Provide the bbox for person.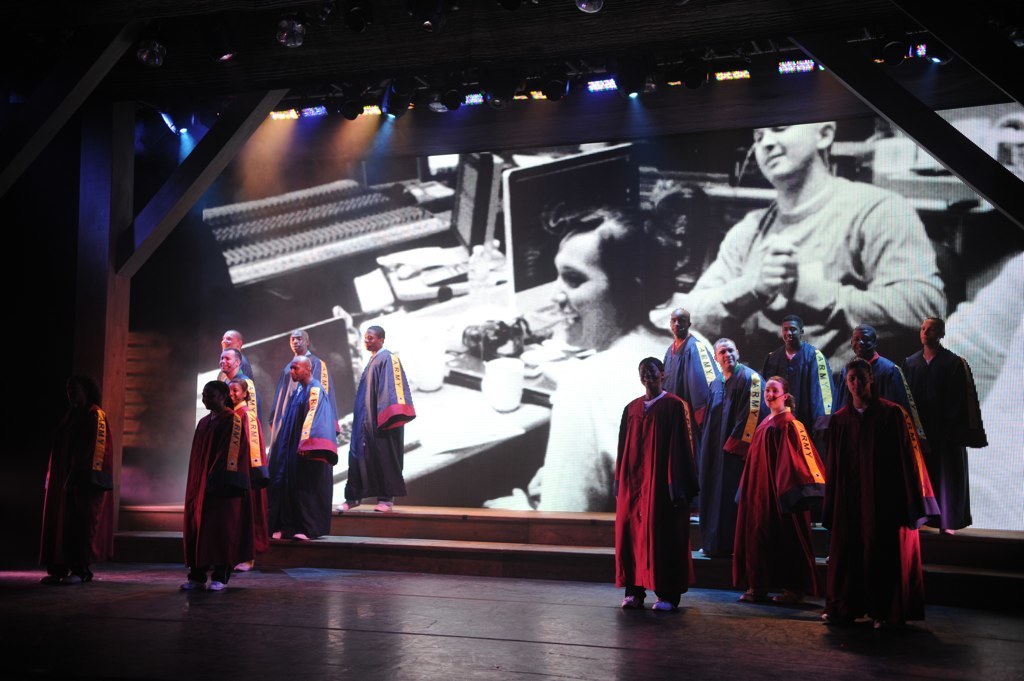
(662,307,719,422).
